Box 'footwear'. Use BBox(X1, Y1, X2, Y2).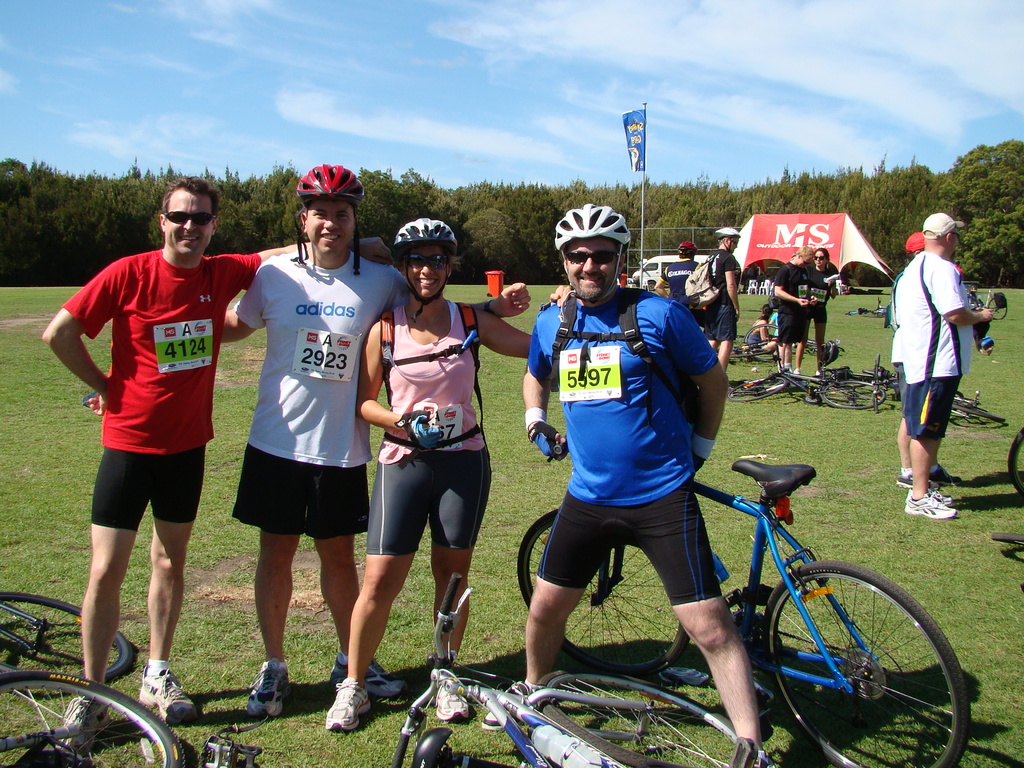
BBox(312, 674, 380, 744).
